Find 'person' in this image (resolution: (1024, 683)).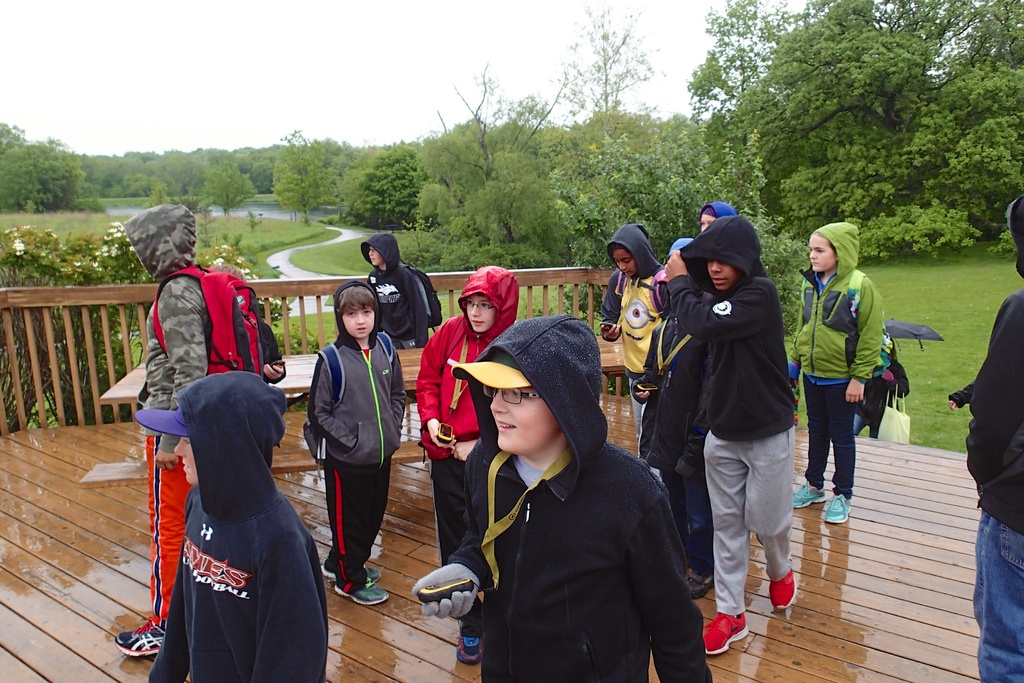
pyautogui.locateOnScreen(666, 214, 797, 659).
